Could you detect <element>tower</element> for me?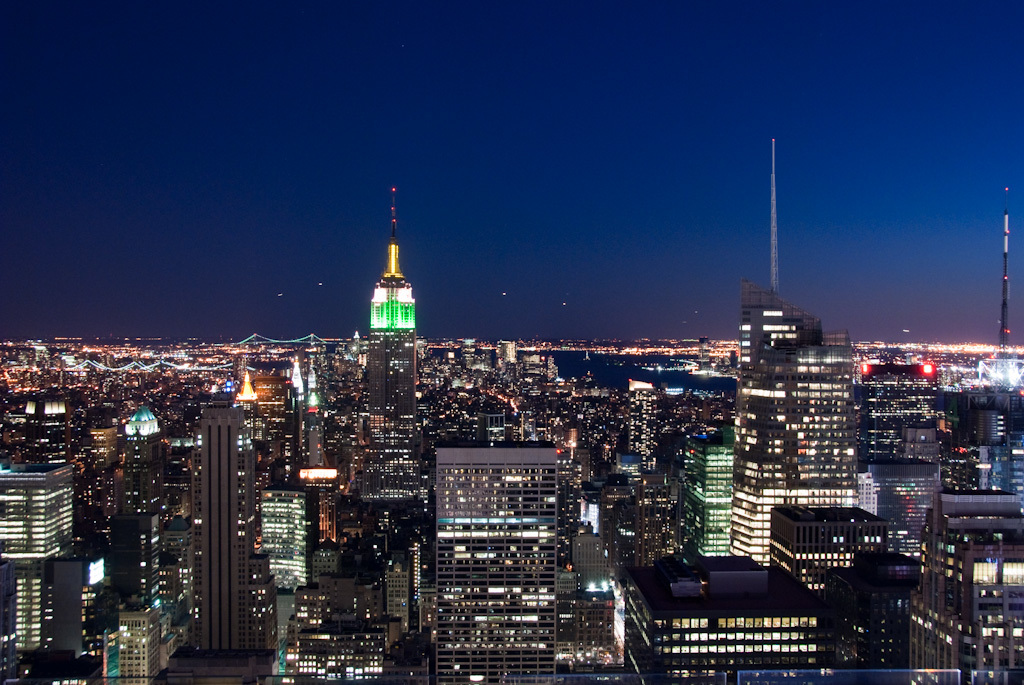
Detection result: (left=257, top=479, right=320, bottom=594).
